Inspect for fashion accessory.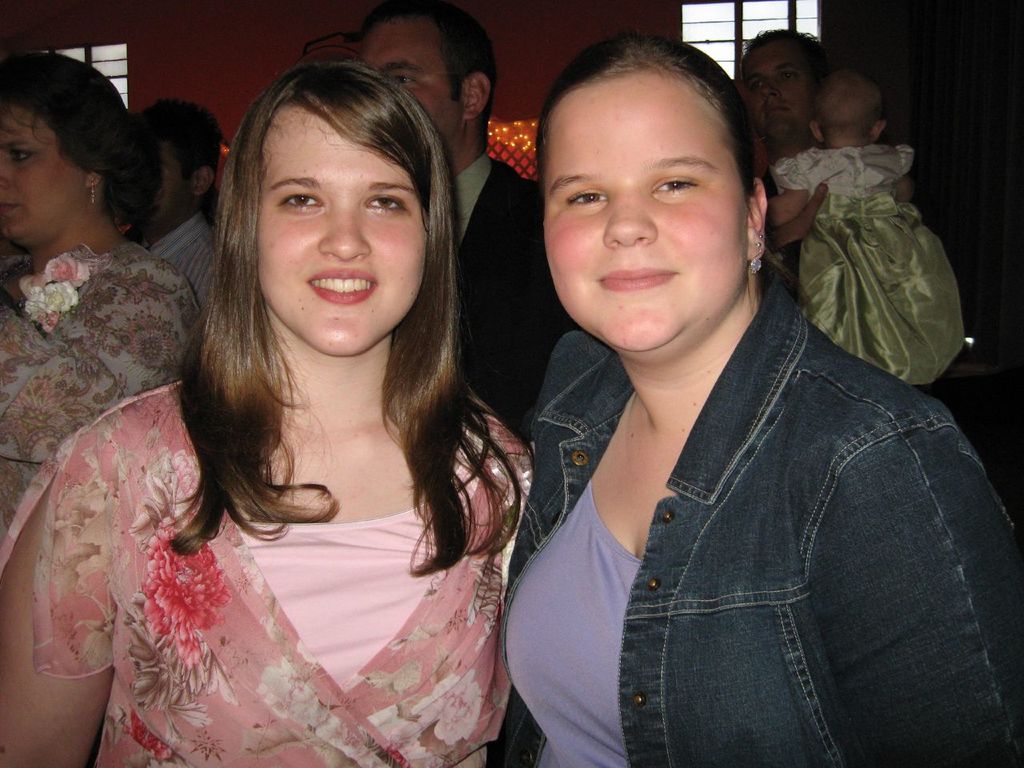
Inspection: pyautogui.locateOnScreen(87, 178, 103, 198).
